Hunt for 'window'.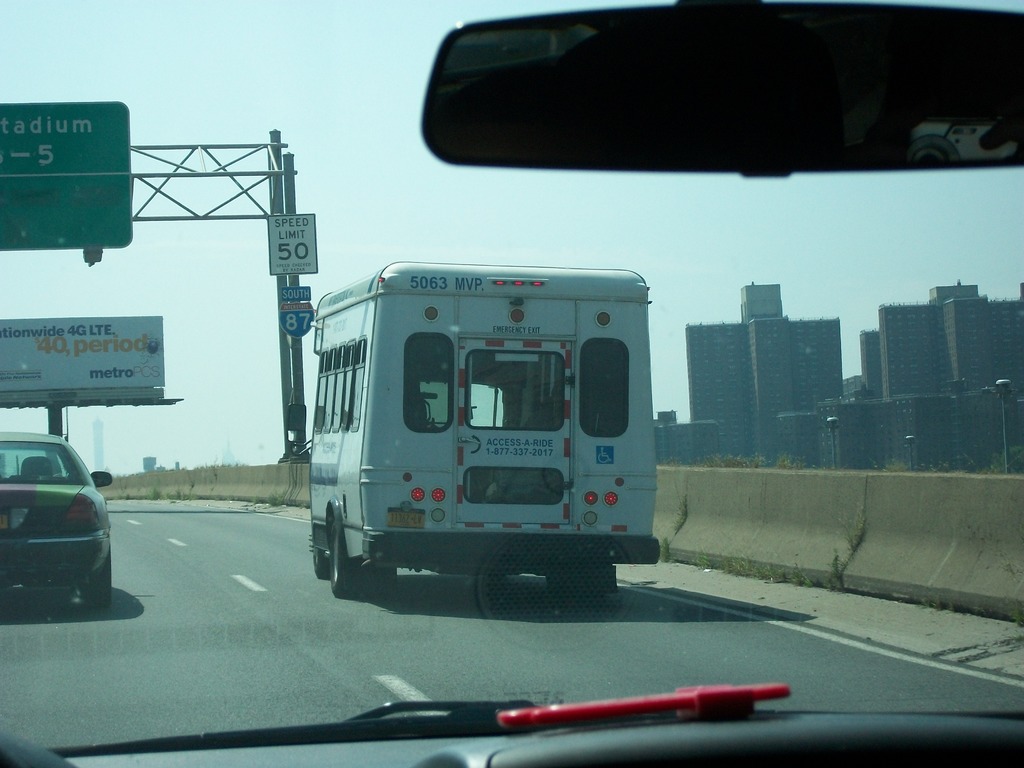
Hunted down at l=331, t=348, r=343, b=429.
